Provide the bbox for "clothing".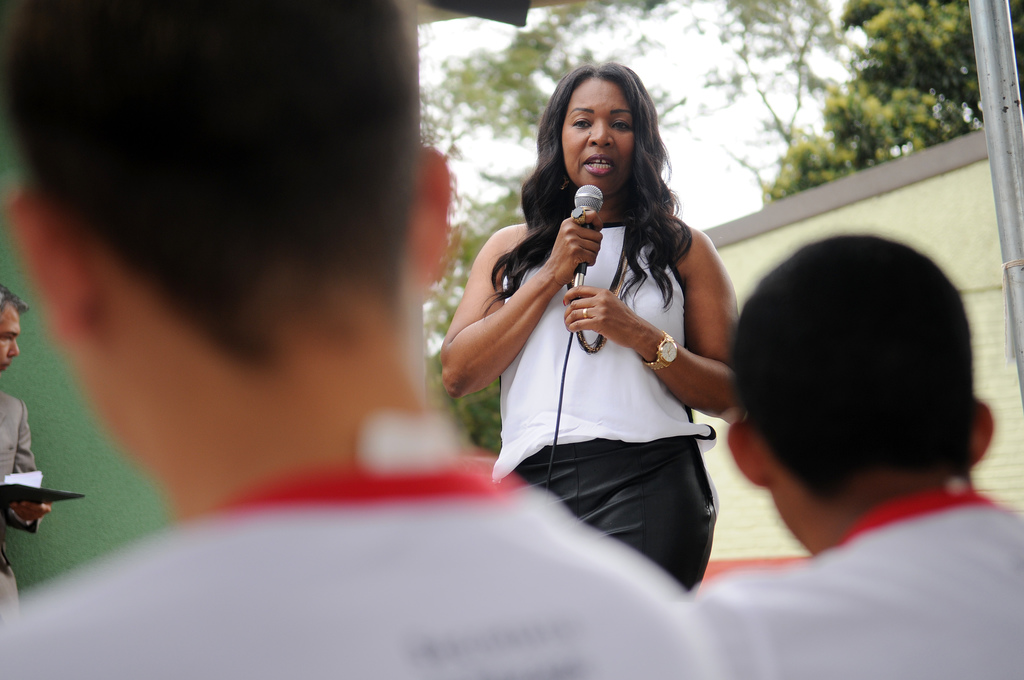
0,387,39,622.
